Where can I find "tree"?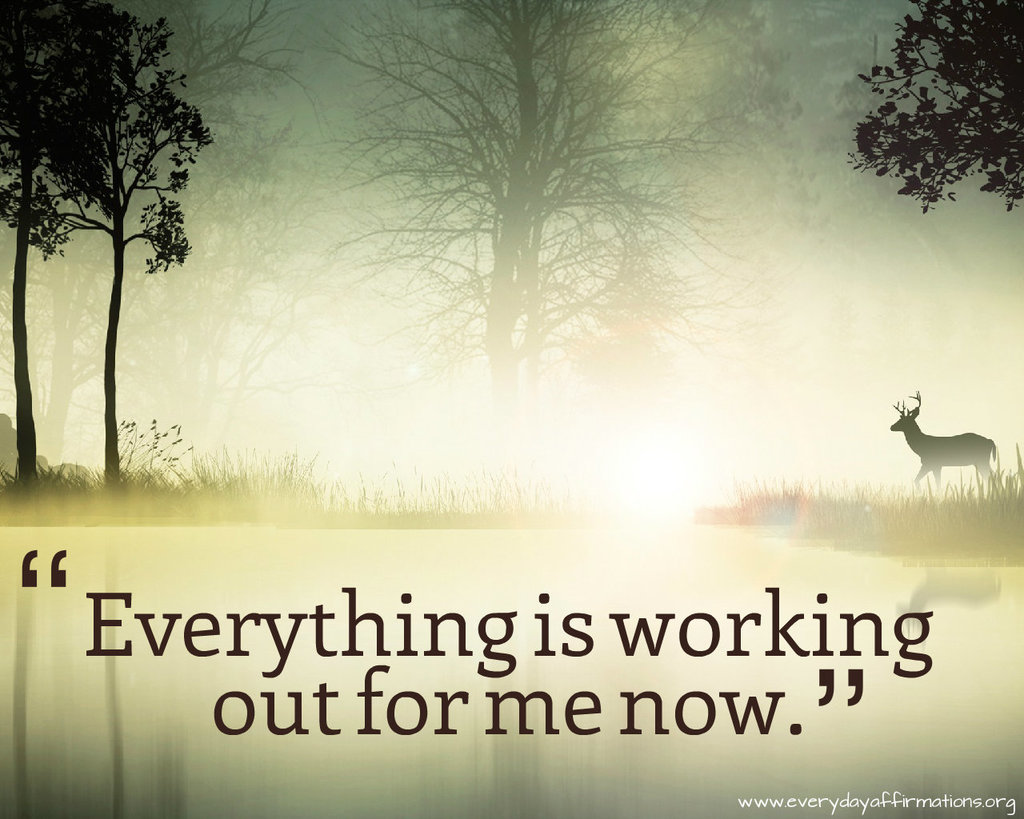
You can find it at Rect(310, 0, 832, 485).
